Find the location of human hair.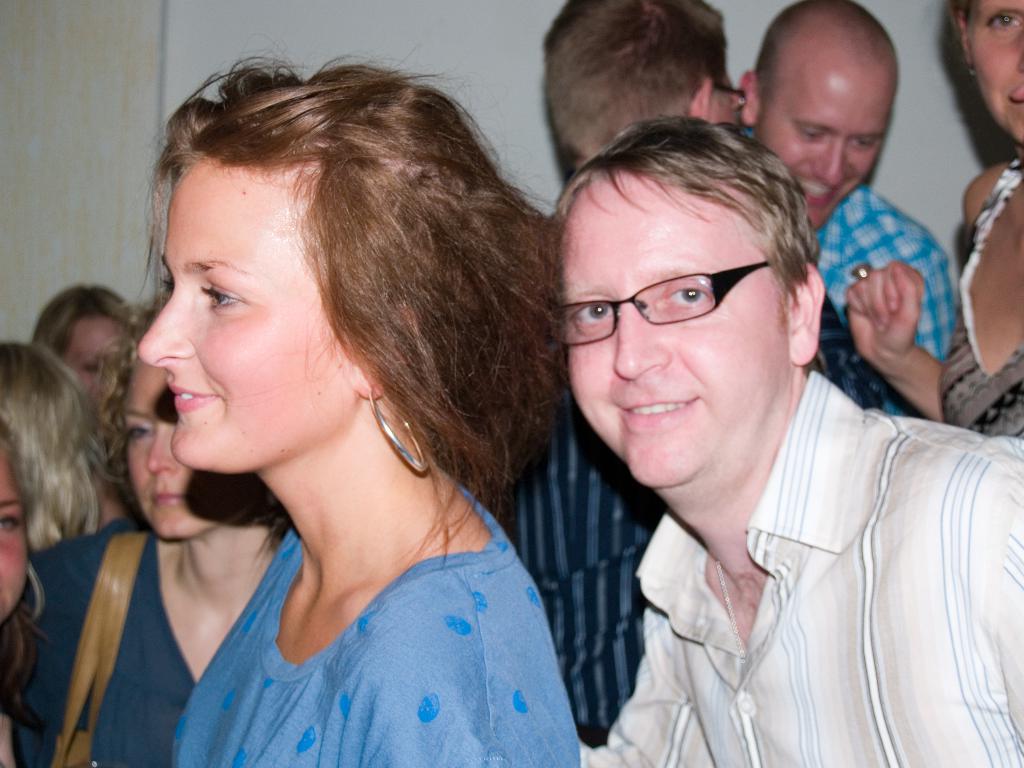
Location: <bbox>31, 280, 141, 357</bbox>.
